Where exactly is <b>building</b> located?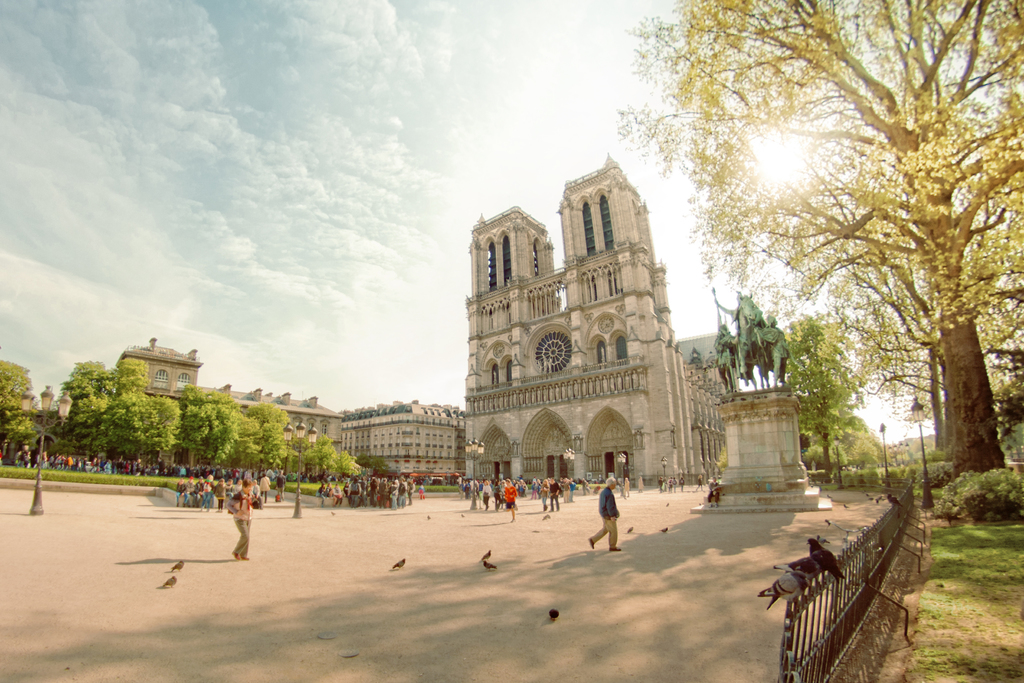
Its bounding box is (x1=450, y1=147, x2=754, y2=505).
